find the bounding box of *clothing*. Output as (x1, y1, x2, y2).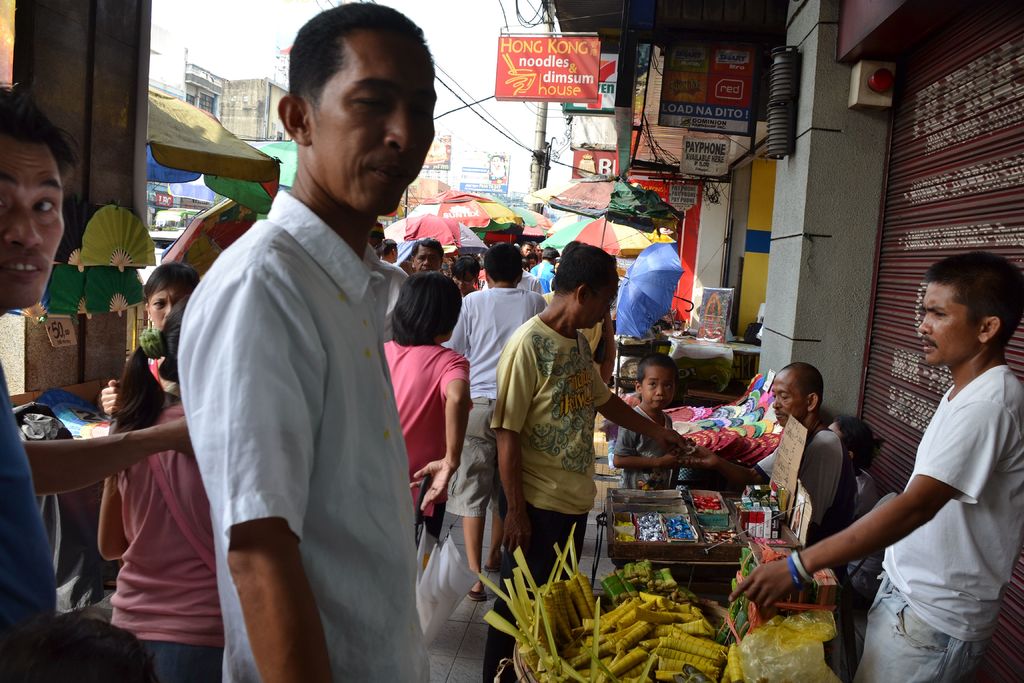
(621, 406, 666, 495).
